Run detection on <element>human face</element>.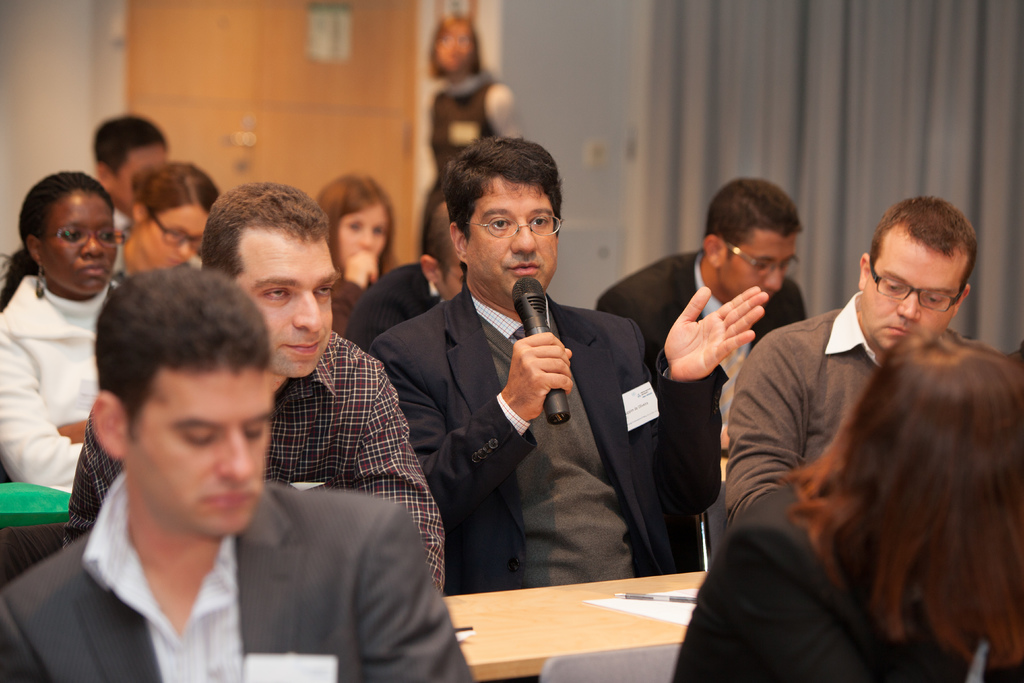
Result: (864,224,964,352).
